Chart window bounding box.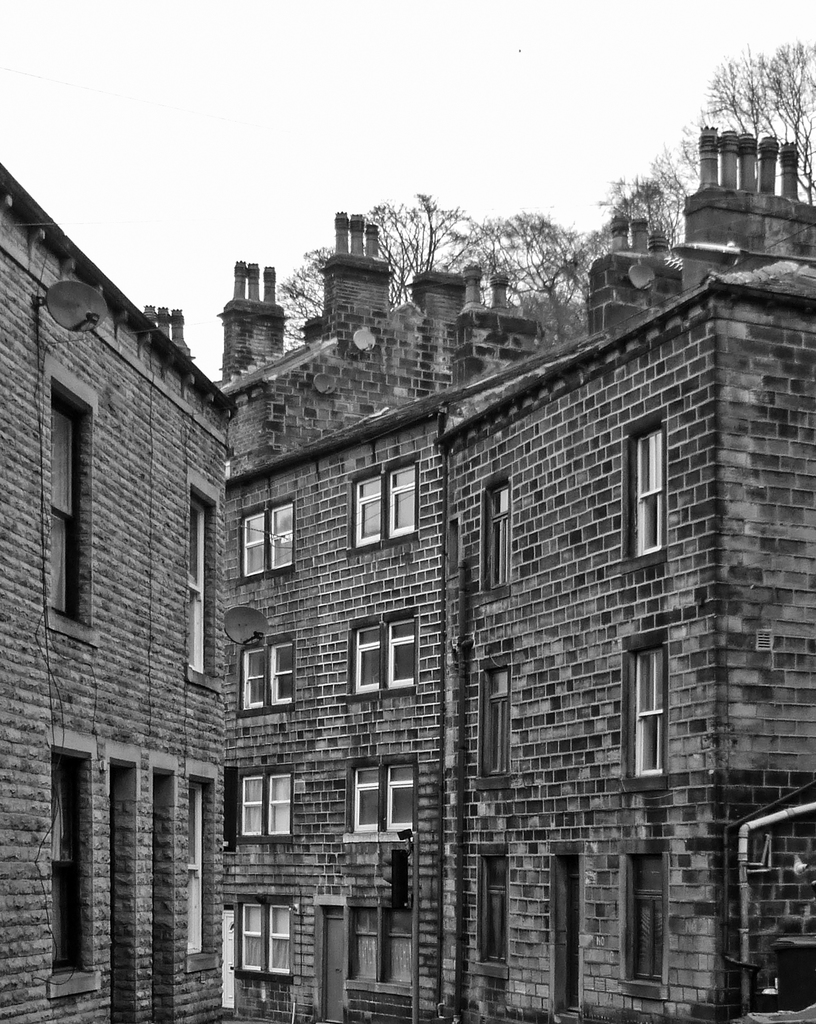
Charted: (190,494,206,678).
